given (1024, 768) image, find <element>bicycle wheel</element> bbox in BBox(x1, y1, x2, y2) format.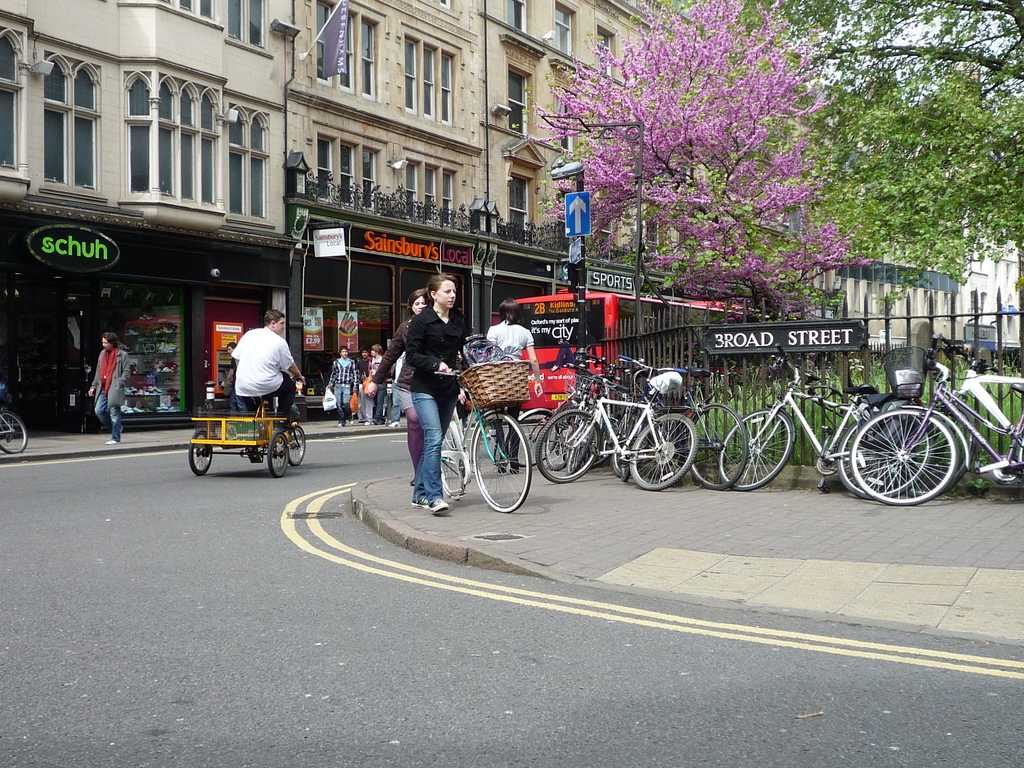
BBox(472, 412, 530, 515).
